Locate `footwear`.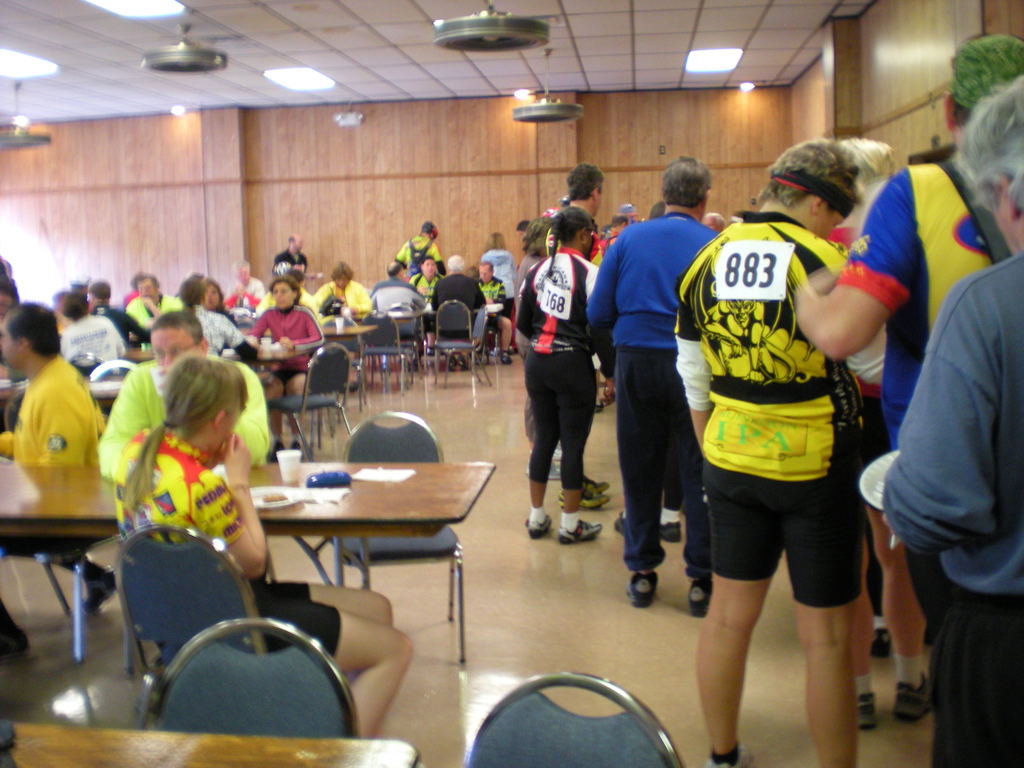
Bounding box: x1=686 y1=579 x2=714 y2=622.
